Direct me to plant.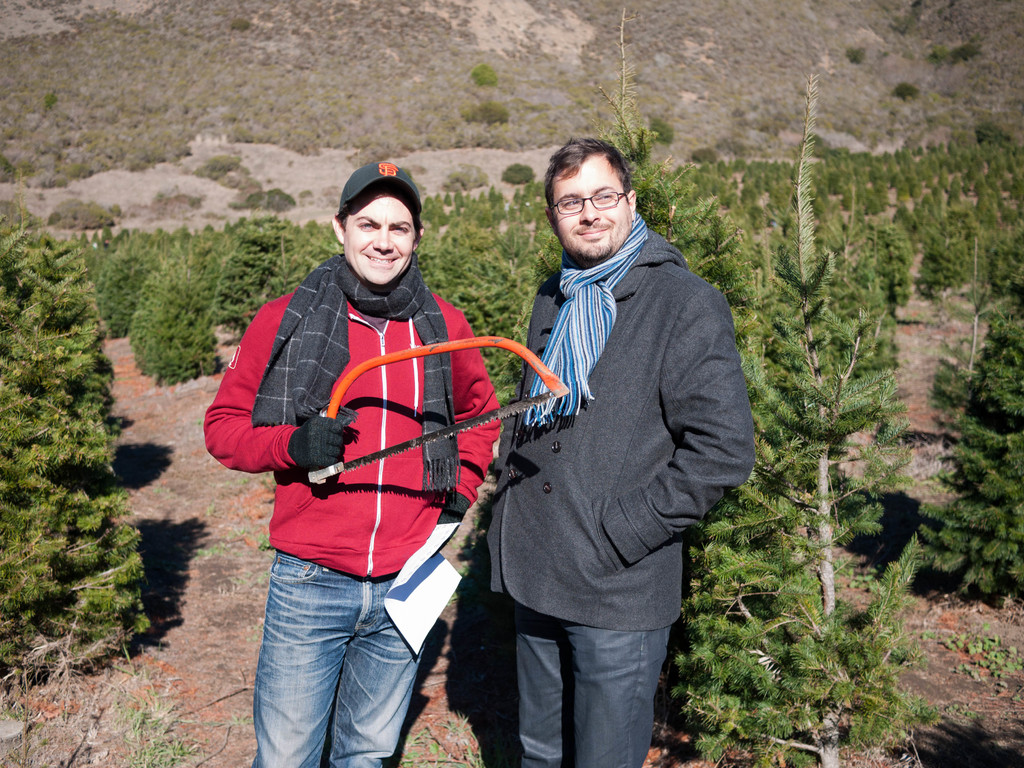
Direction: left=0, top=612, right=251, bottom=767.
